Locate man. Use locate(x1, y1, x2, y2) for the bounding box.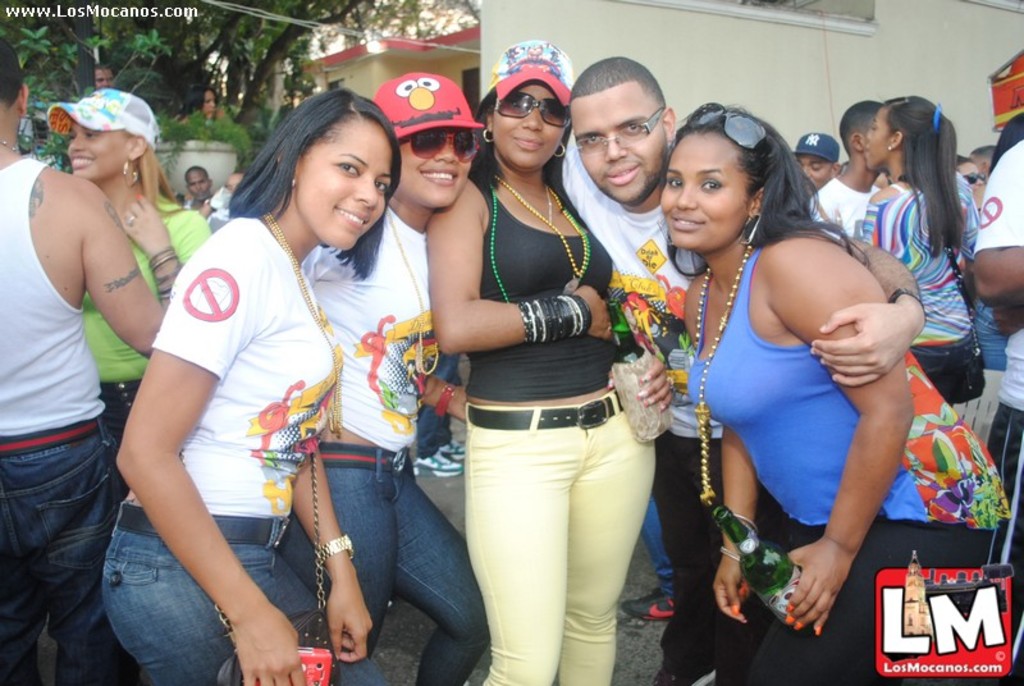
locate(810, 96, 884, 241).
